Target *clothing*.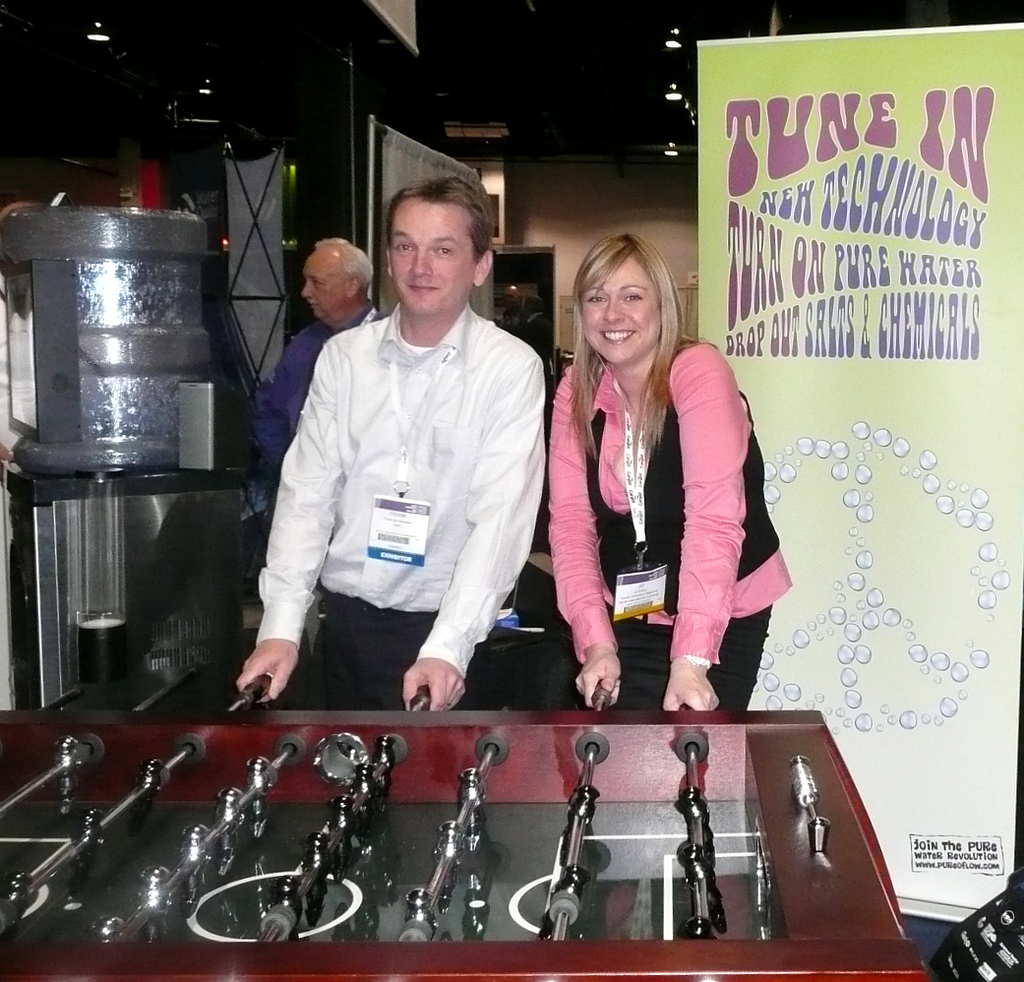
Target region: [left=495, top=338, right=818, bottom=706].
